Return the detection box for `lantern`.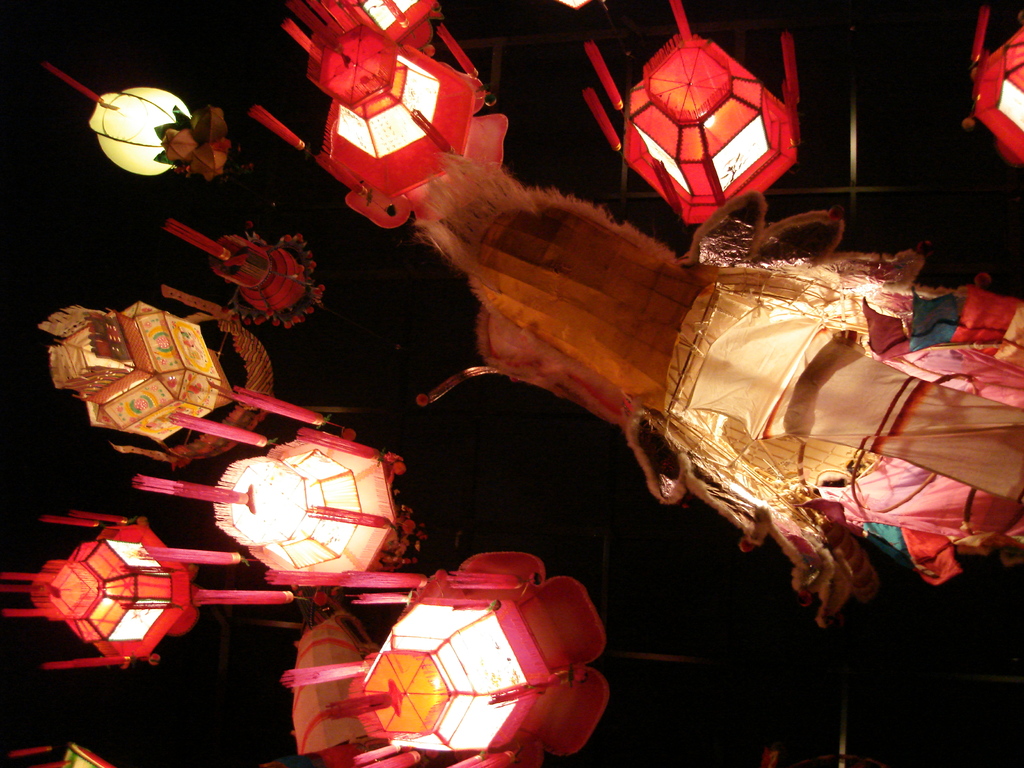
{"left": 127, "top": 379, "right": 426, "bottom": 606}.
